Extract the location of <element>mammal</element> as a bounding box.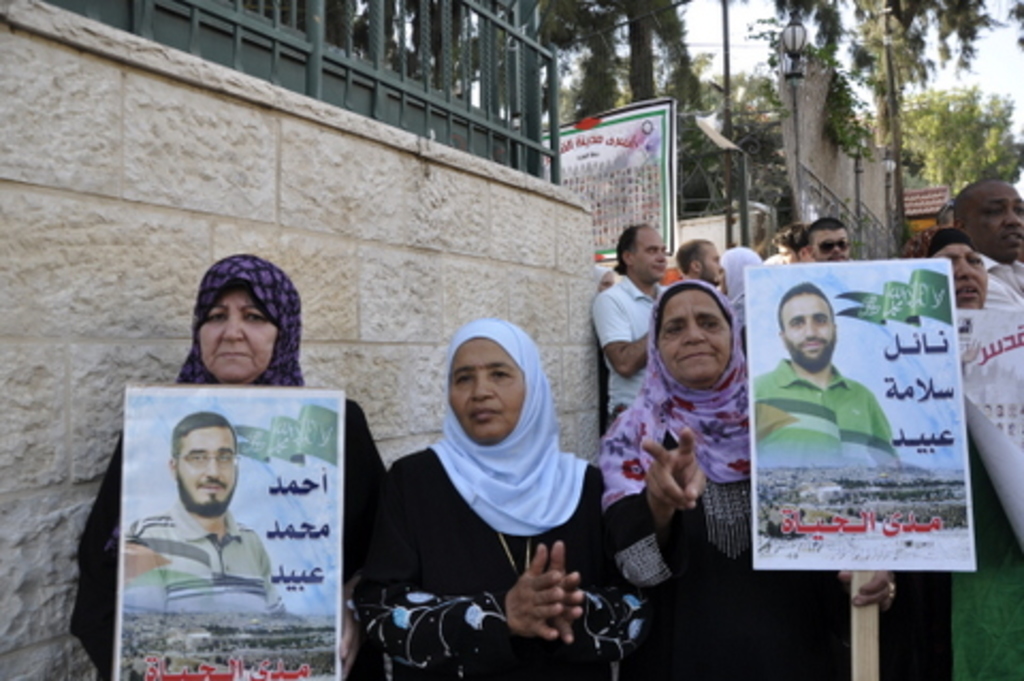
bbox=[766, 226, 806, 273].
